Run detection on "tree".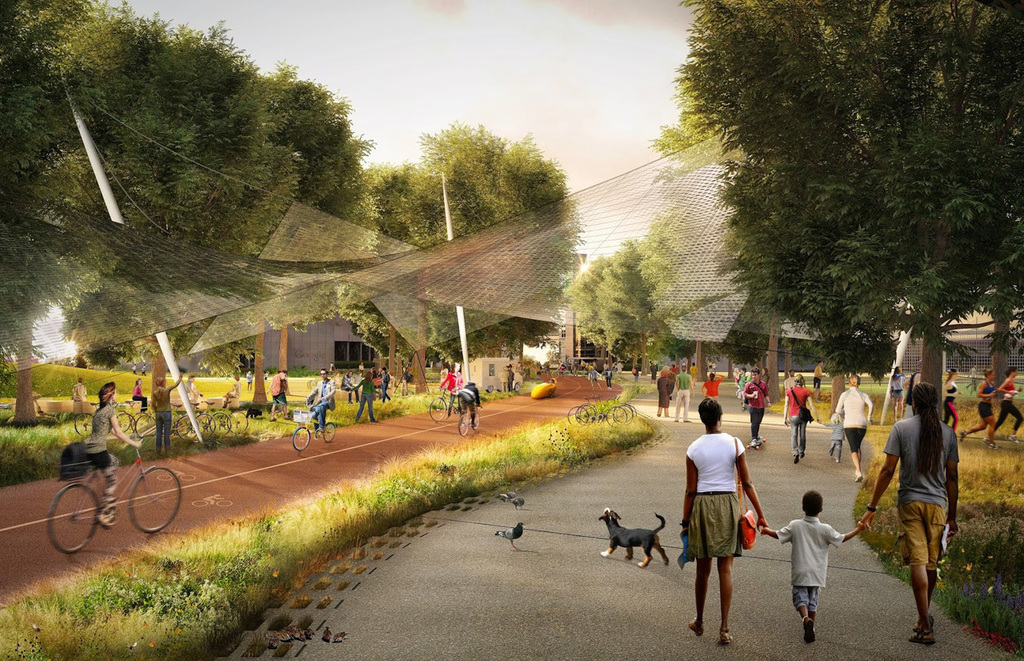
Result: 556,235,678,383.
